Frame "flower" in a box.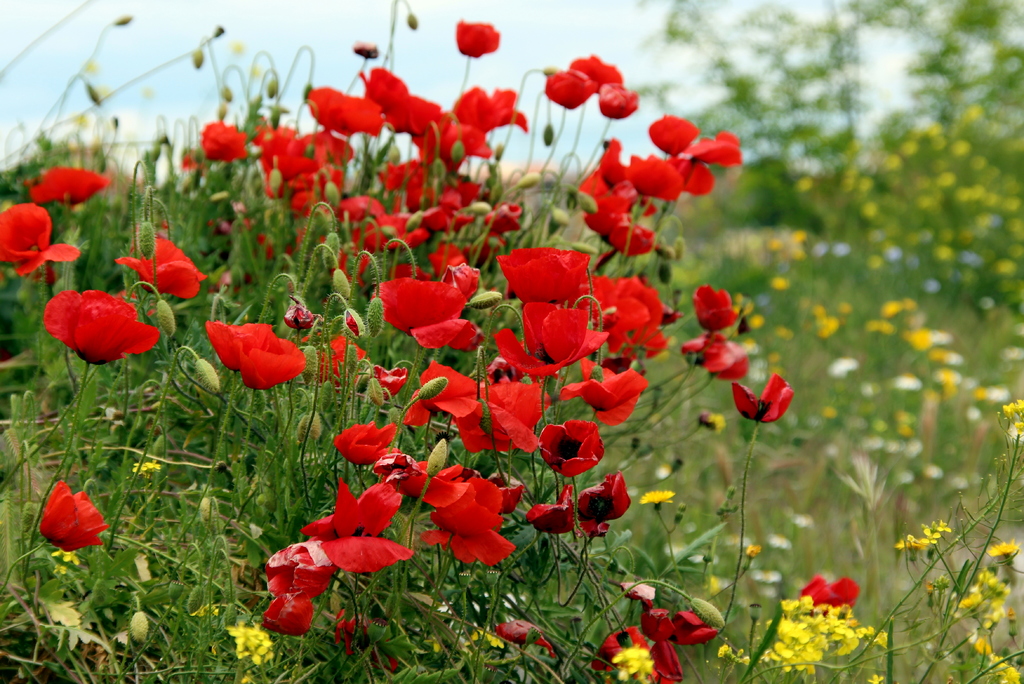
(left=262, top=542, right=330, bottom=638).
